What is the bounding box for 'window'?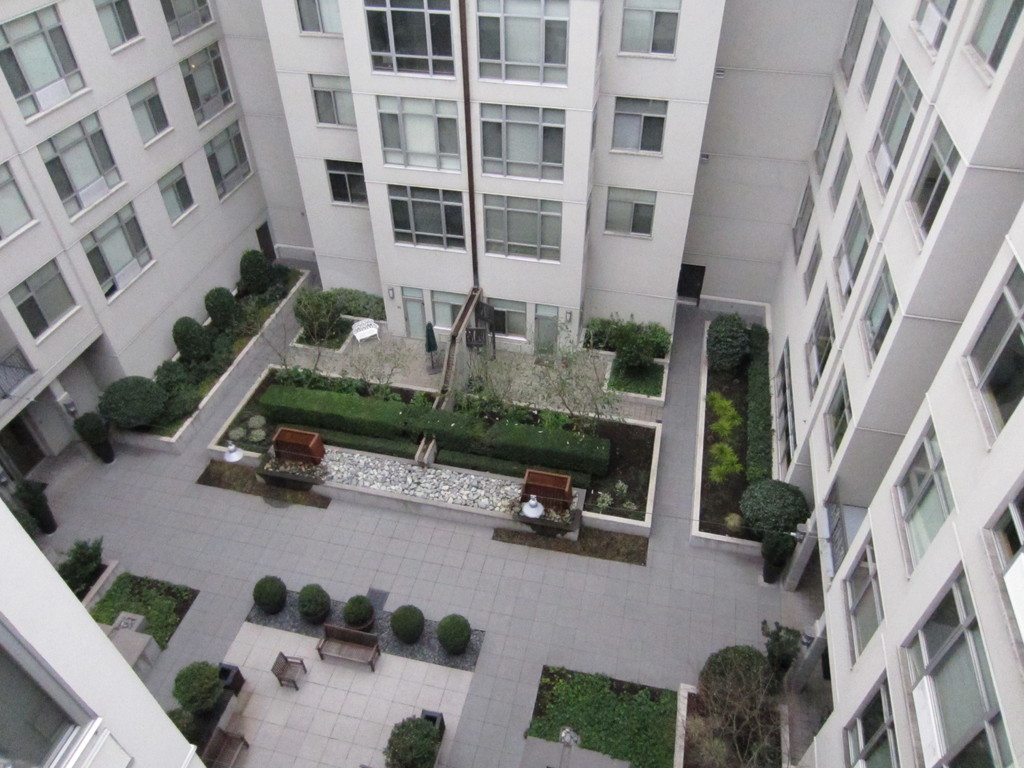
left=0, top=162, right=41, bottom=252.
